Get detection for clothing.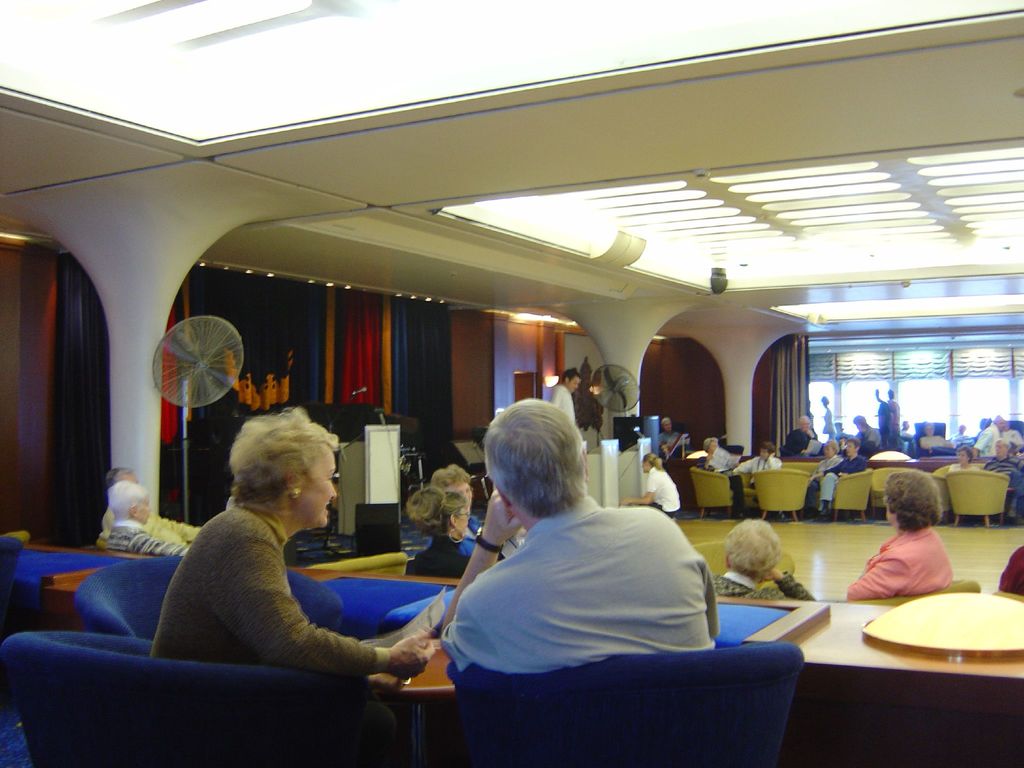
Detection: detection(647, 463, 682, 522).
